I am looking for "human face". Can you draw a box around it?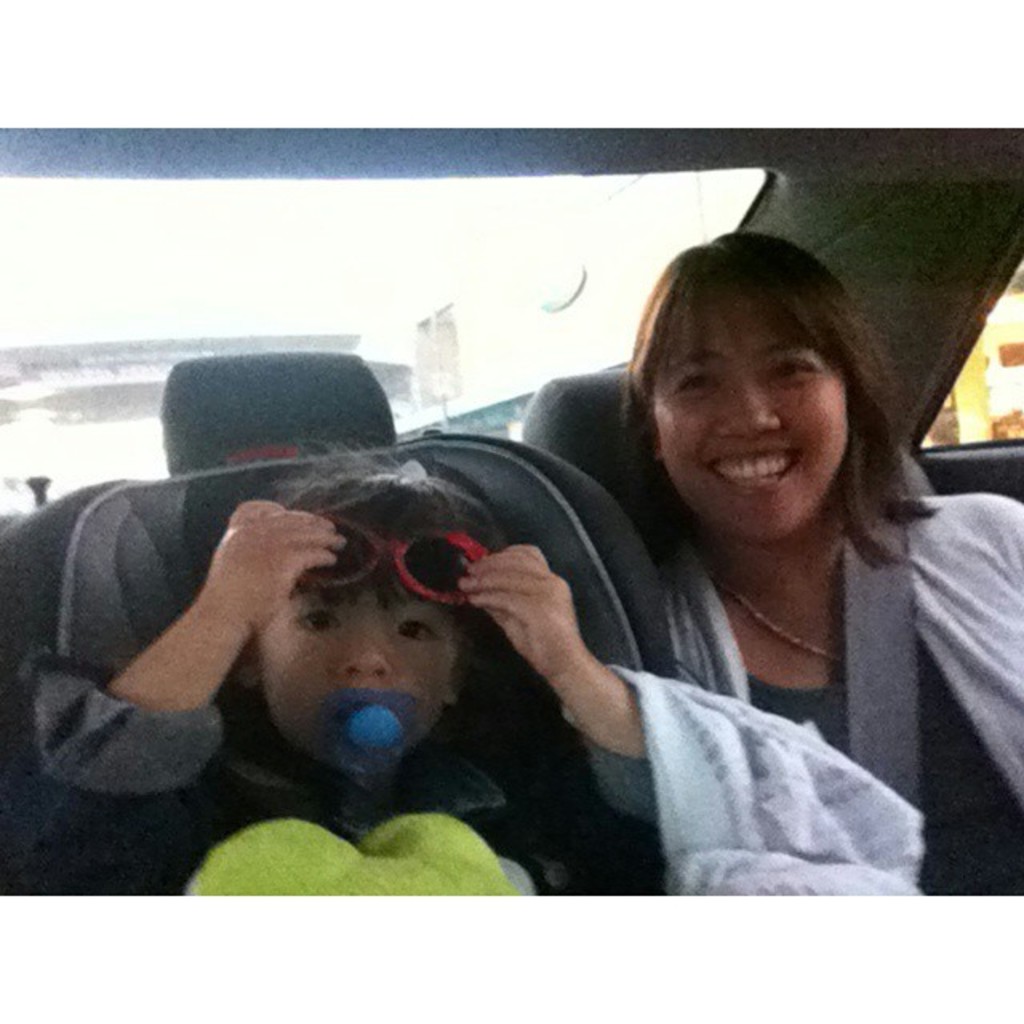
Sure, the bounding box is bbox=(278, 534, 448, 773).
